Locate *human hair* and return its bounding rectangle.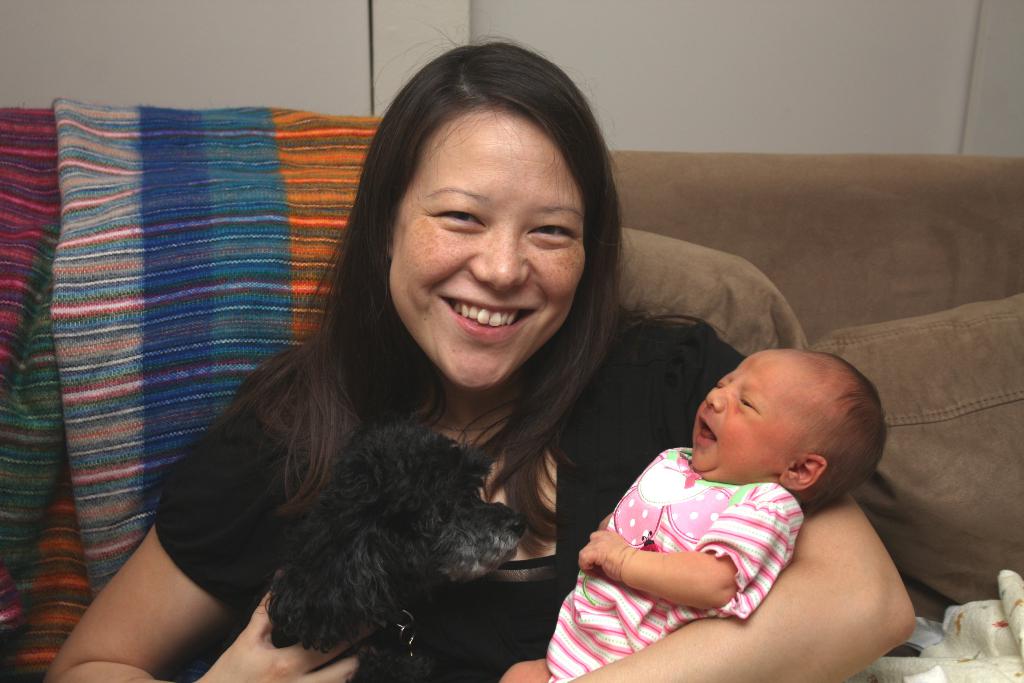
l=804, t=352, r=888, b=529.
